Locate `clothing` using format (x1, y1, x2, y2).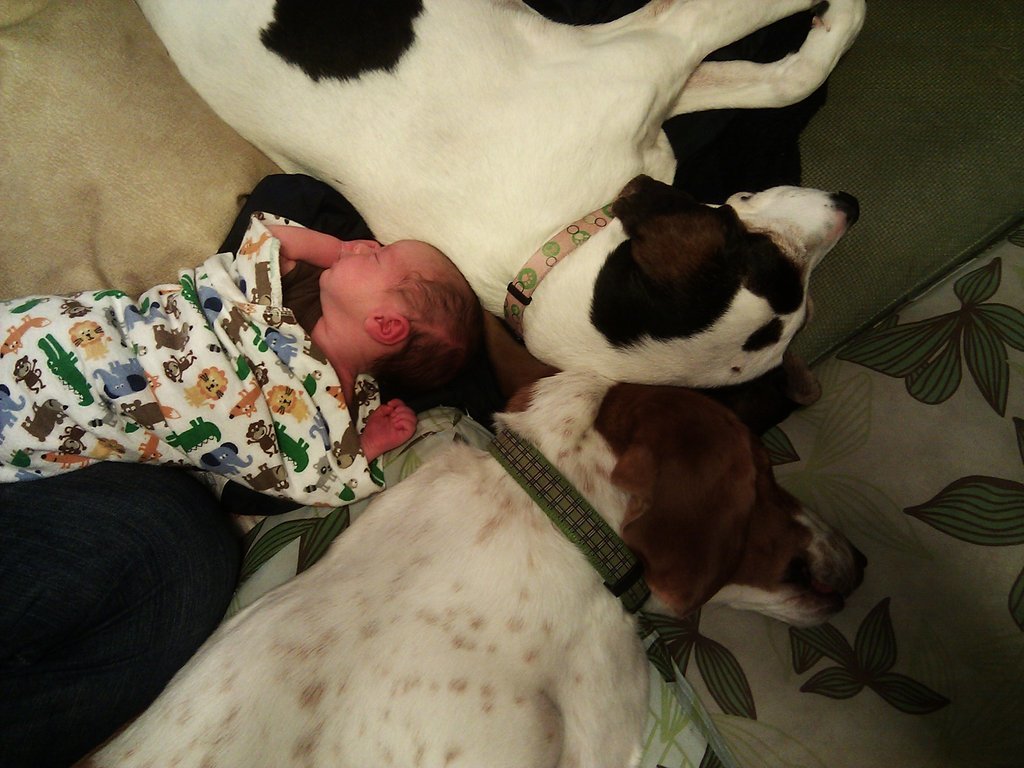
(0, 234, 381, 540).
